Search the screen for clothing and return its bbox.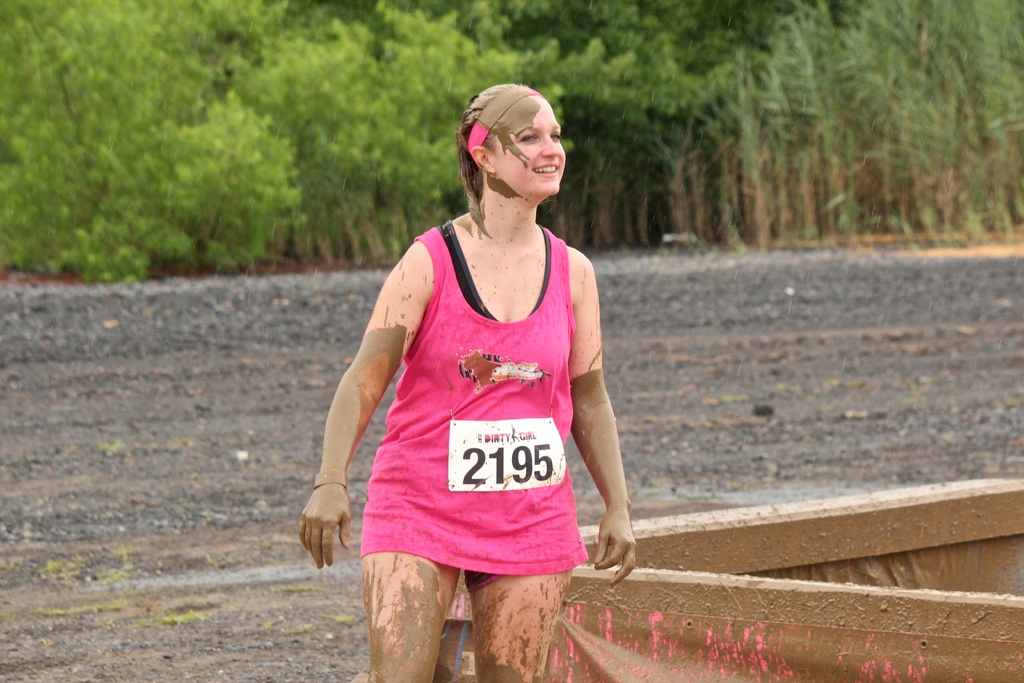
Found: locate(351, 218, 609, 600).
